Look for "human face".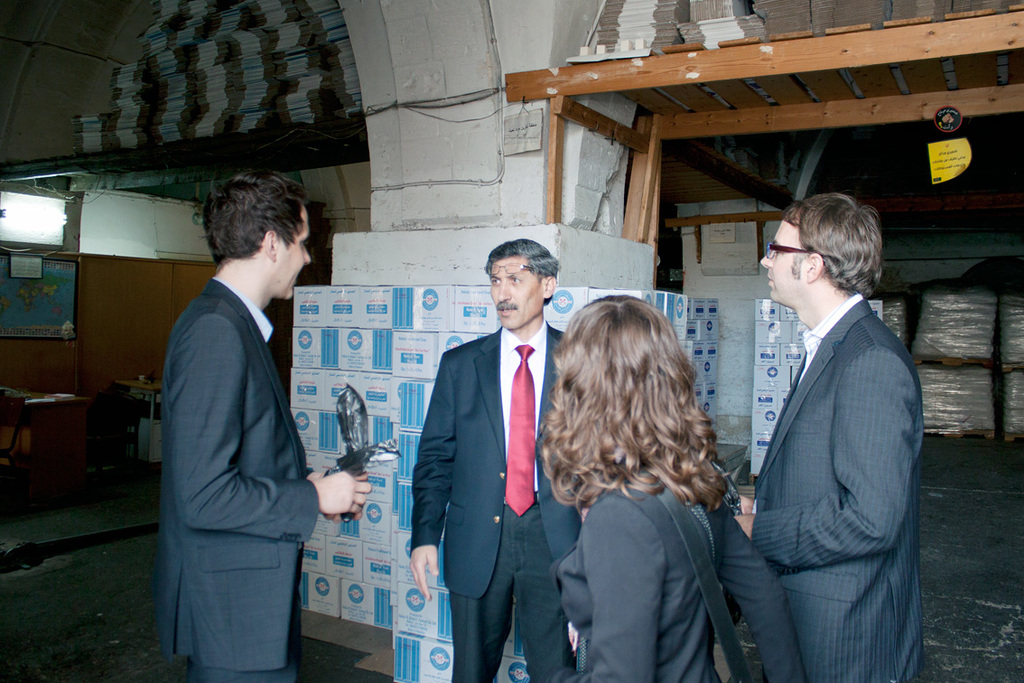
Found: {"x1": 491, "y1": 260, "x2": 546, "y2": 329}.
